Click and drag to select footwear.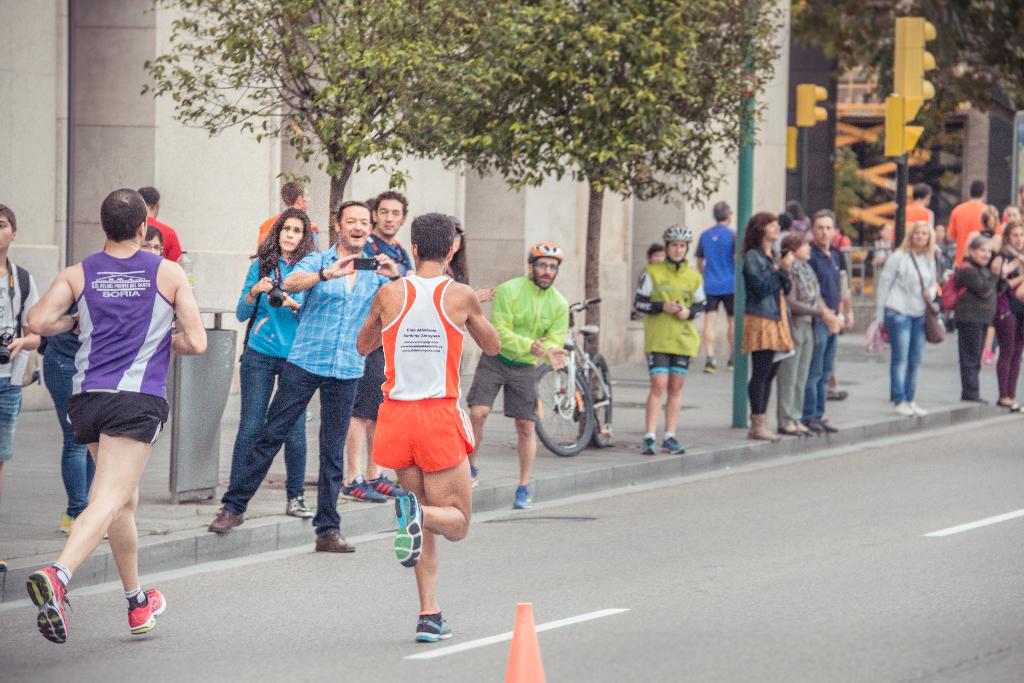
Selection: <box>897,399,915,419</box>.
